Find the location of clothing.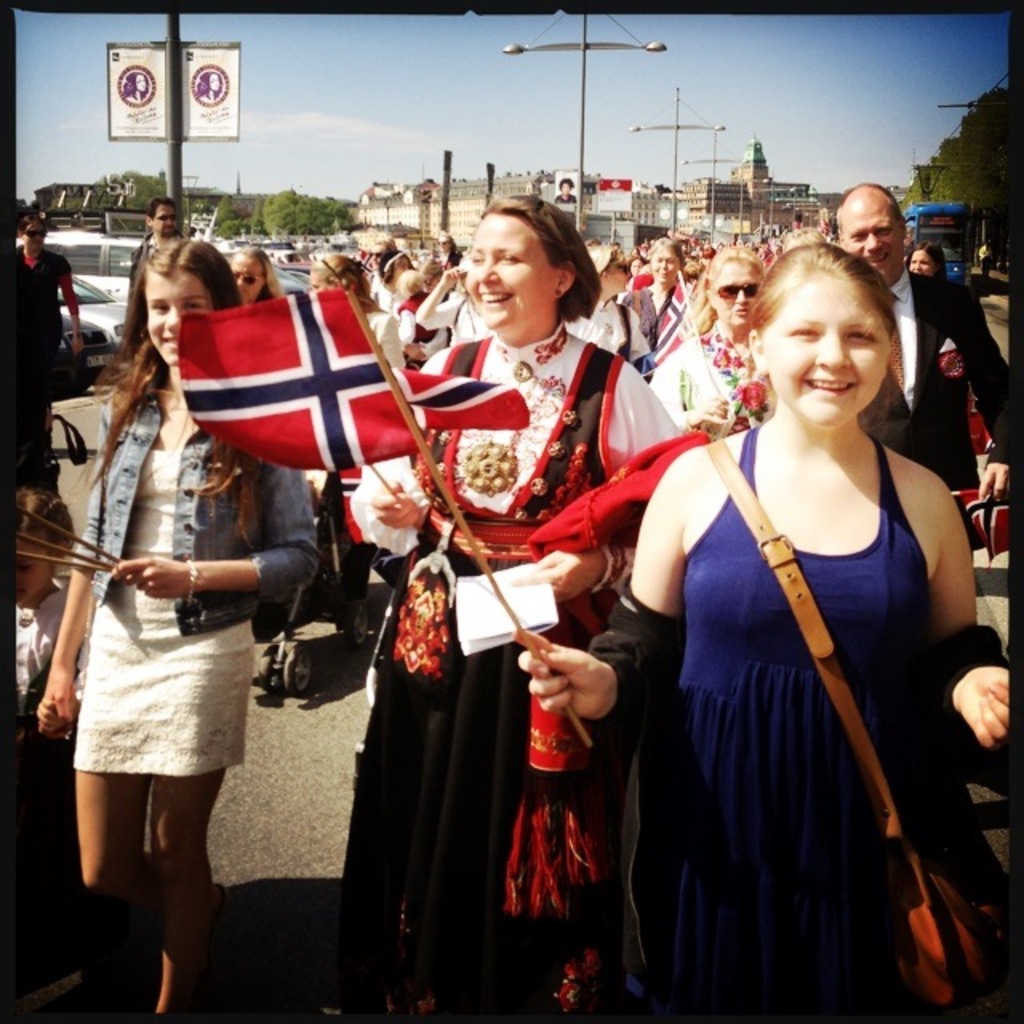
Location: (x1=350, y1=320, x2=678, y2=1022).
